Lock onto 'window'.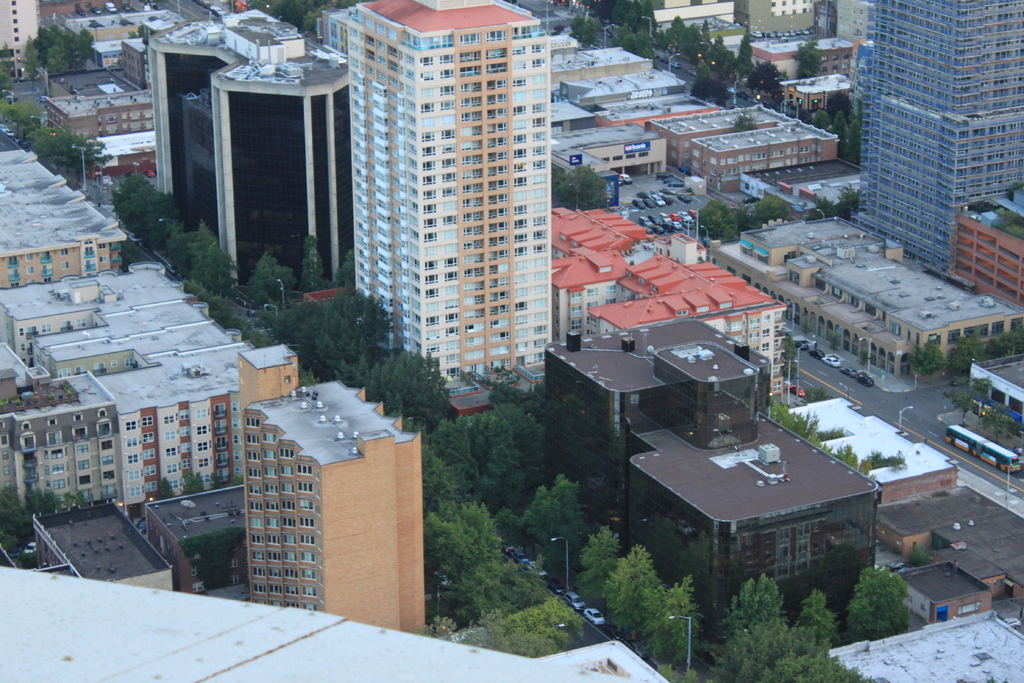
Locked: <bbox>440, 55, 454, 64</bbox>.
